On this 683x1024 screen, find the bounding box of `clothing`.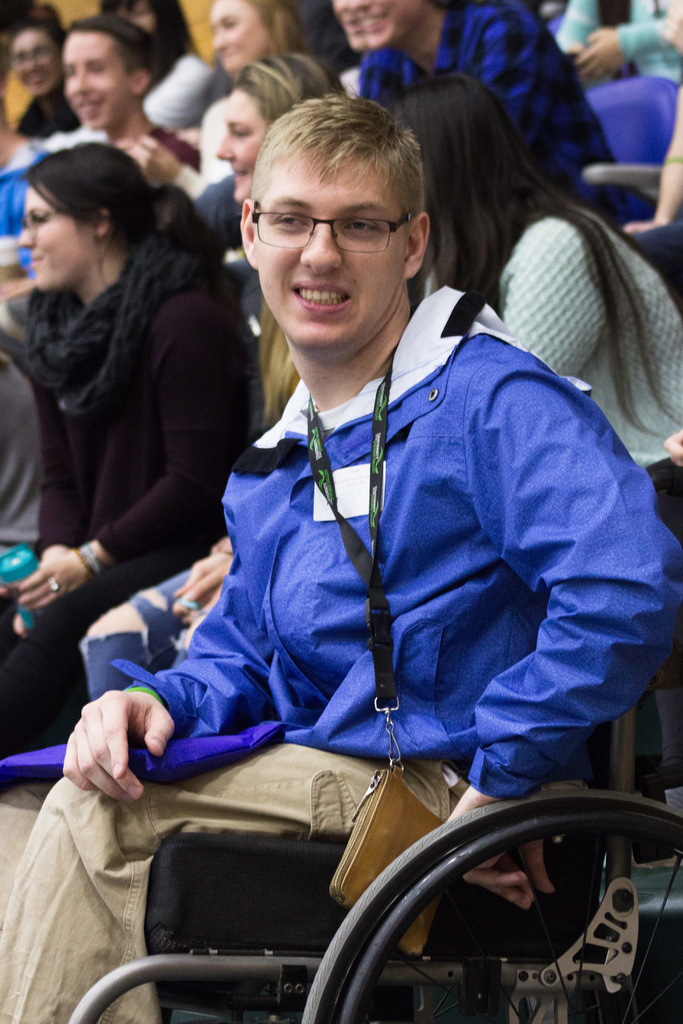
Bounding box: select_region(566, 0, 682, 175).
